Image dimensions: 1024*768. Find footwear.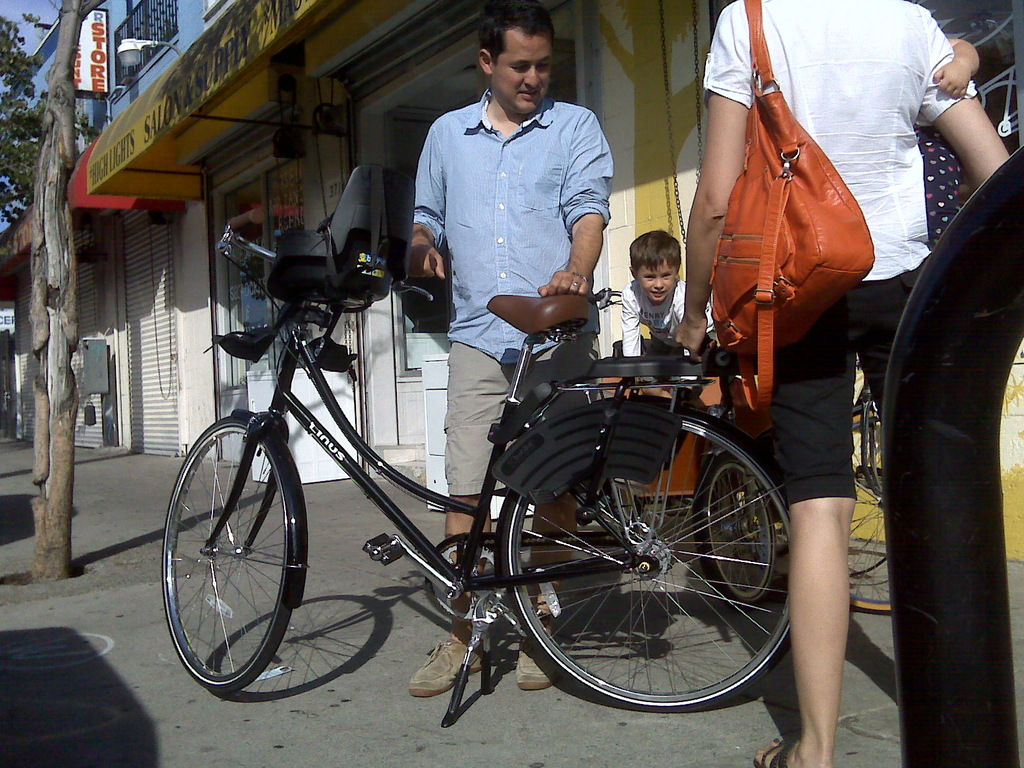
left=514, top=634, right=562, bottom=693.
